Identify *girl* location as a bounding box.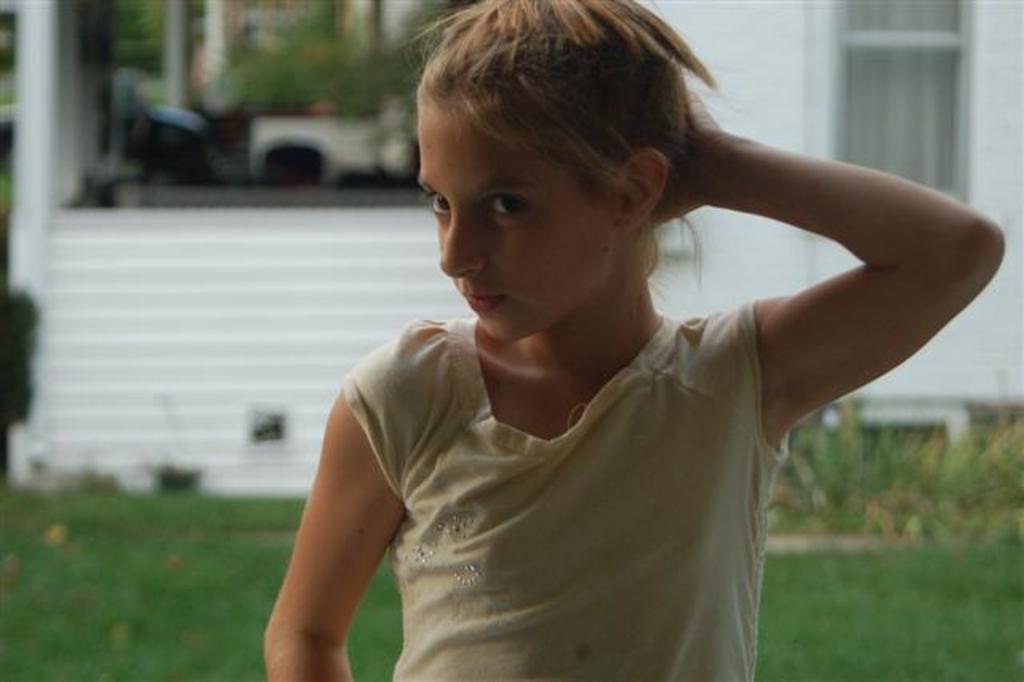
<box>266,0,1006,680</box>.
